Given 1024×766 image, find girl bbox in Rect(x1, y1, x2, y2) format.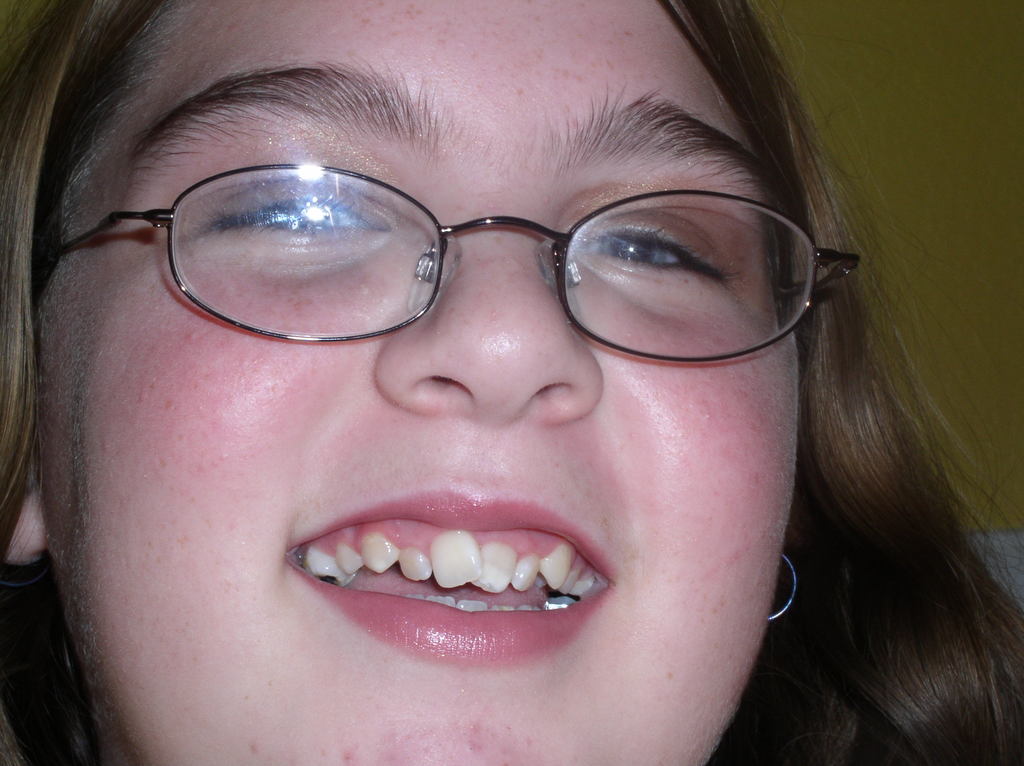
Rect(0, 0, 1023, 765).
